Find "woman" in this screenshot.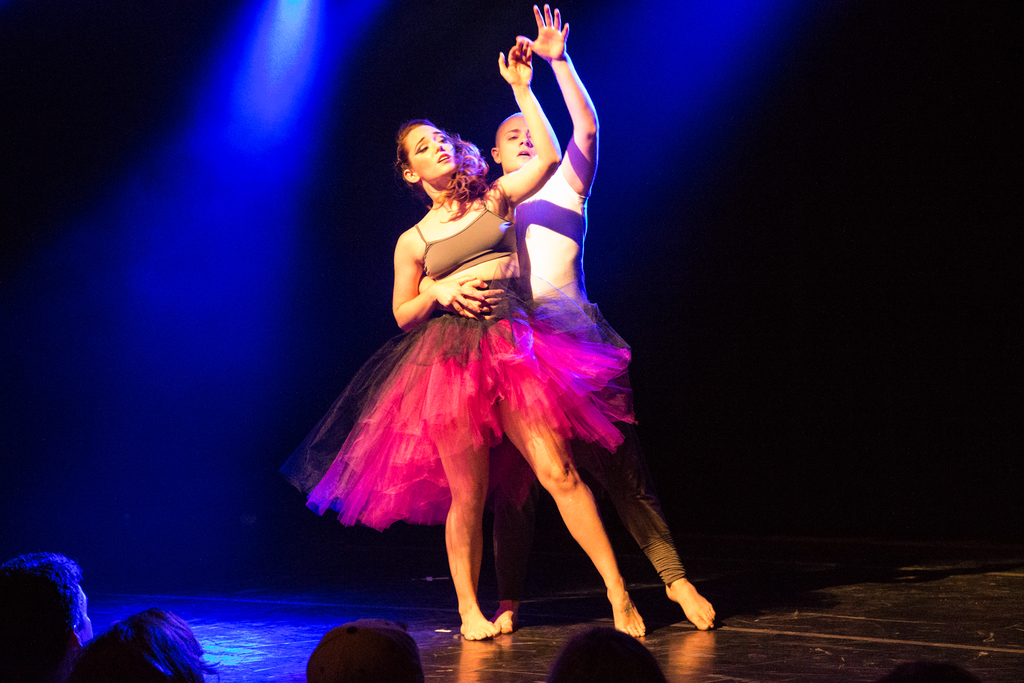
The bounding box for "woman" is (left=284, top=43, right=653, bottom=623).
